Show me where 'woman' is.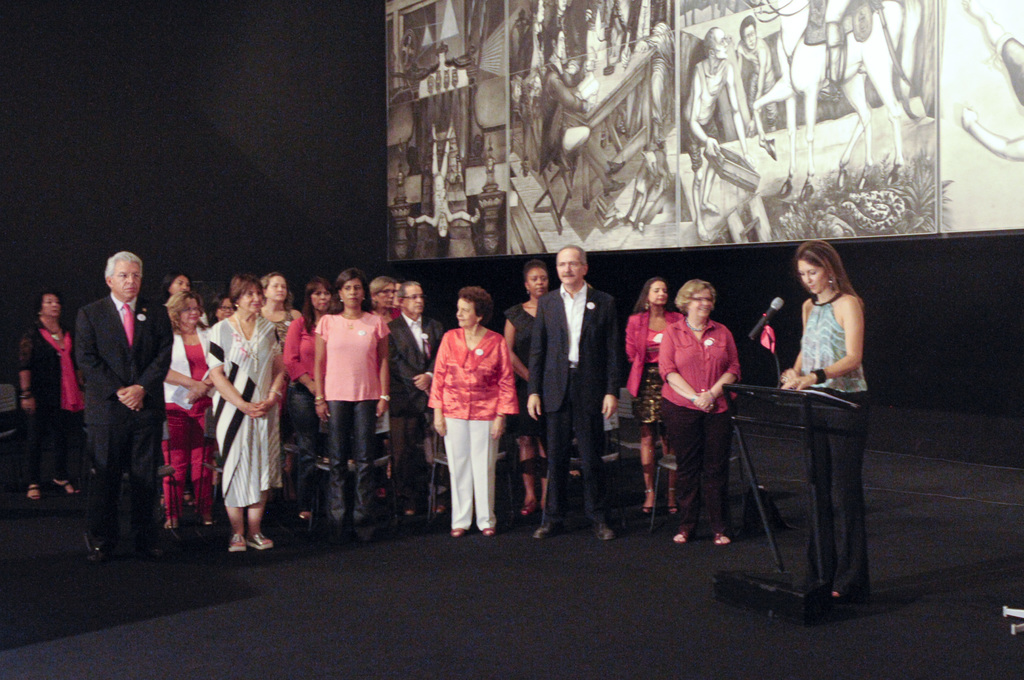
'woman' is at region(656, 275, 745, 545).
